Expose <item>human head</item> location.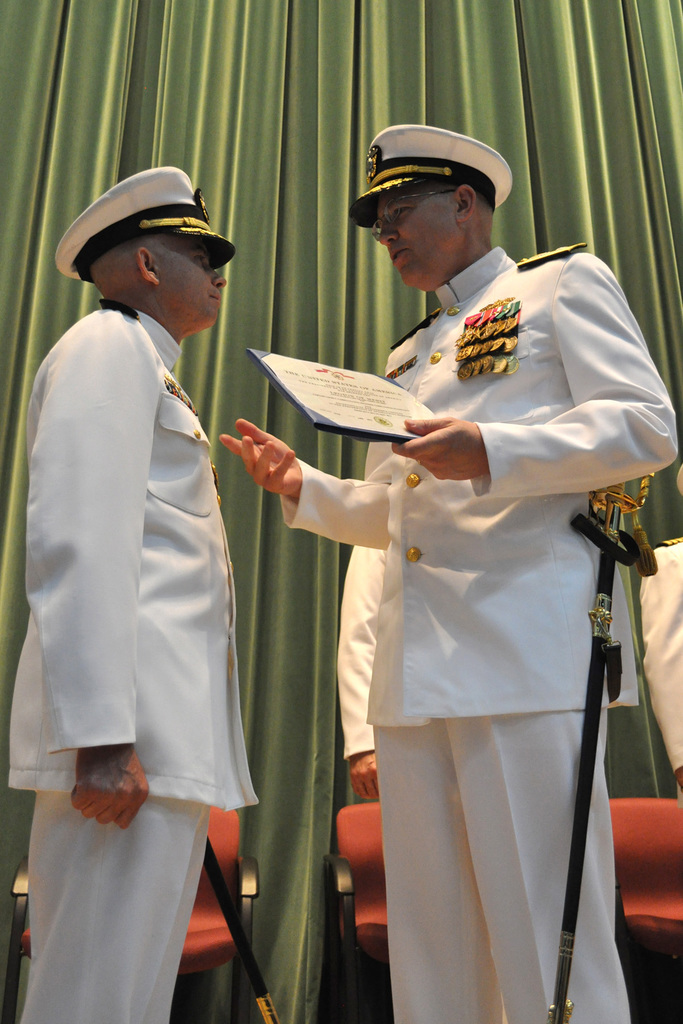
Exposed at x1=349 y1=127 x2=512 y2=290.
